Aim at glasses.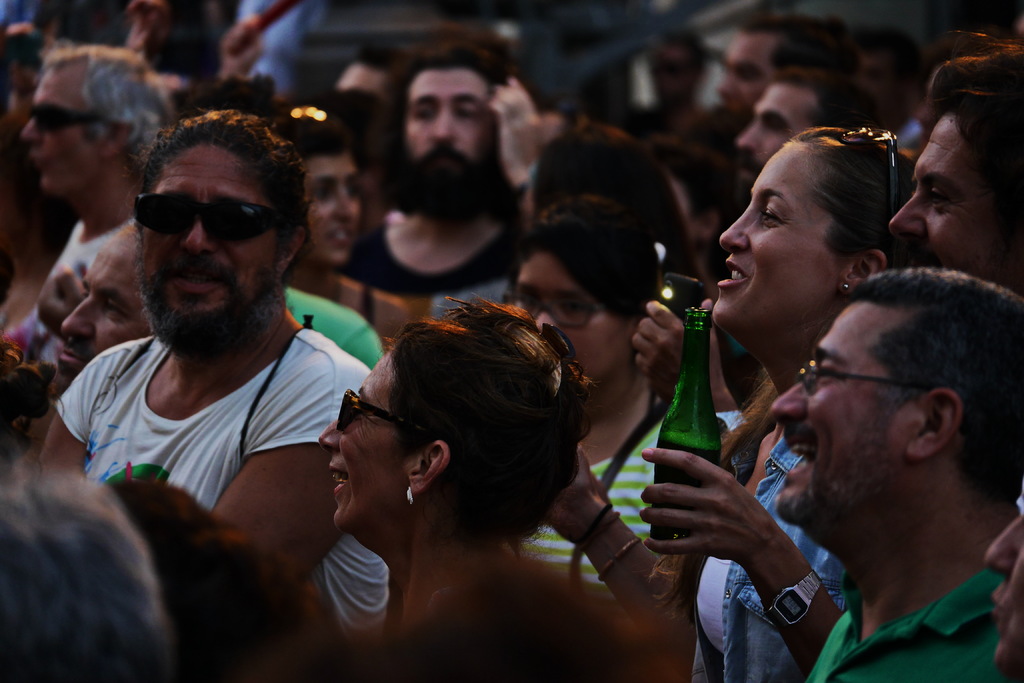
Aimed at pyautogui.locateOnScreen(126, 187, 308, 247).
